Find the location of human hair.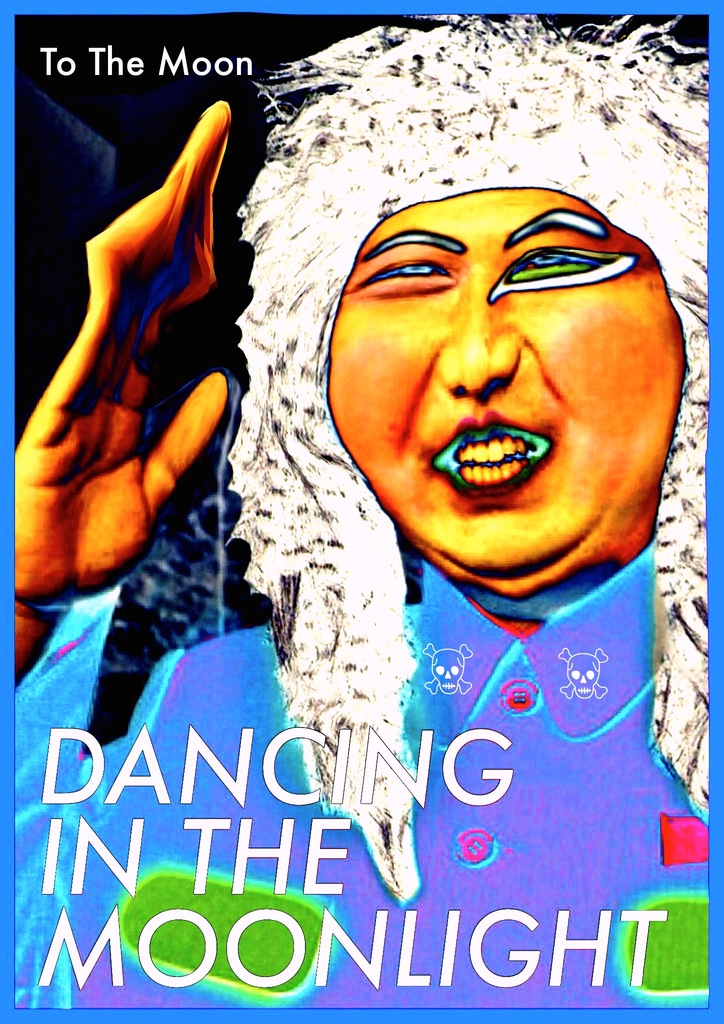
Location: rect(226, 12, 723, 904).
